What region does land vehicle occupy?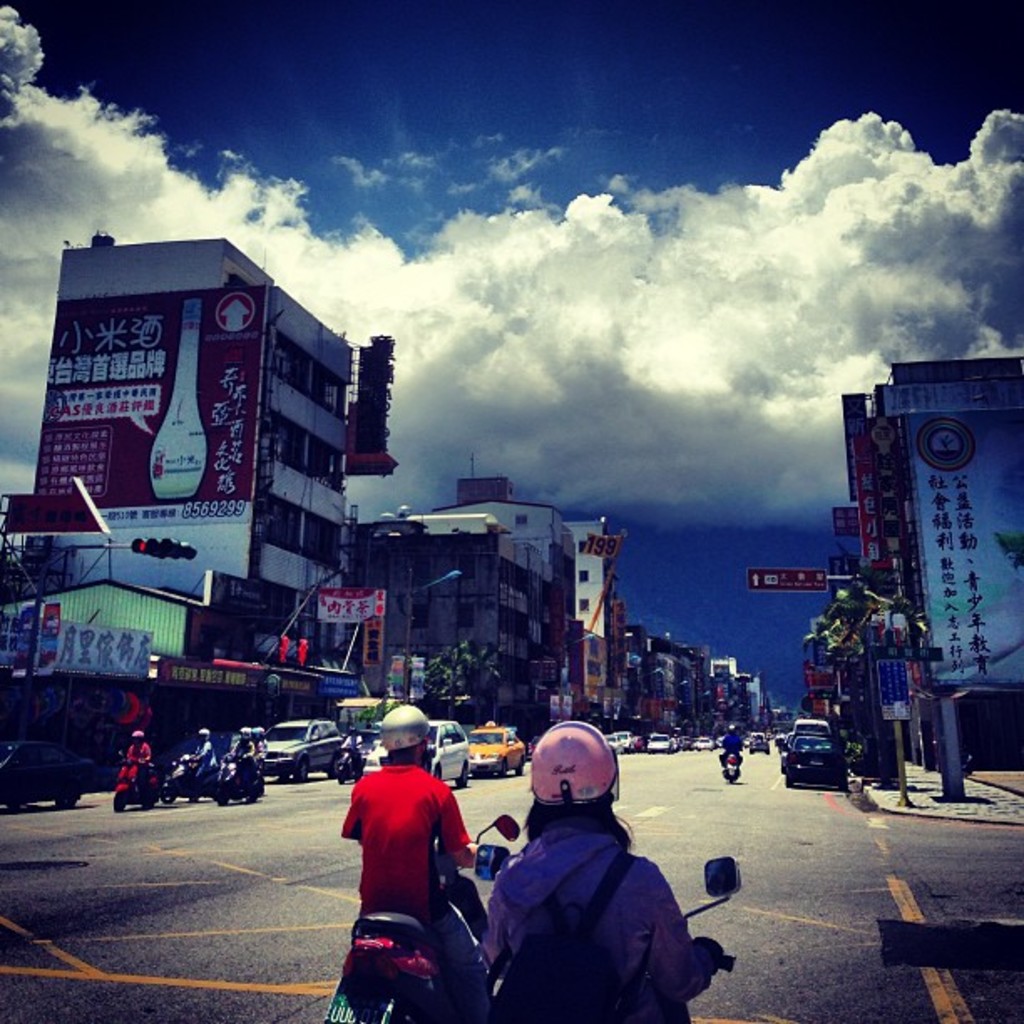
x1=320 y1=822 x2=524 y2=1022.
